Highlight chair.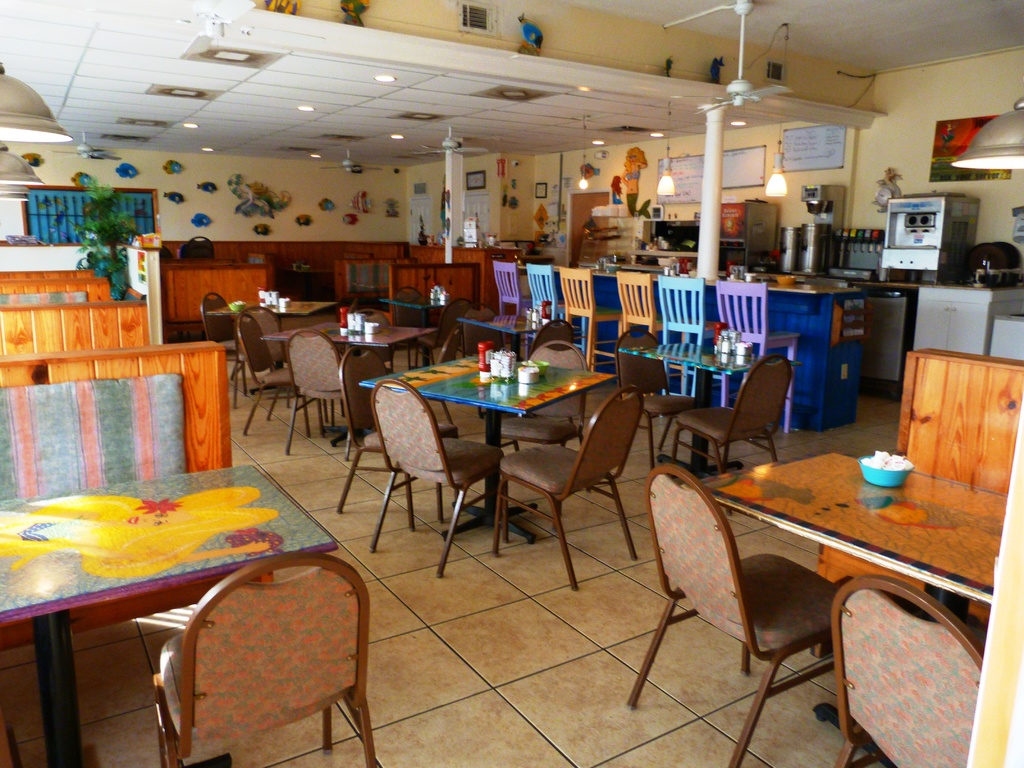
Highlighted region: <bbox>330, 346, 467, 531</bbox>.
